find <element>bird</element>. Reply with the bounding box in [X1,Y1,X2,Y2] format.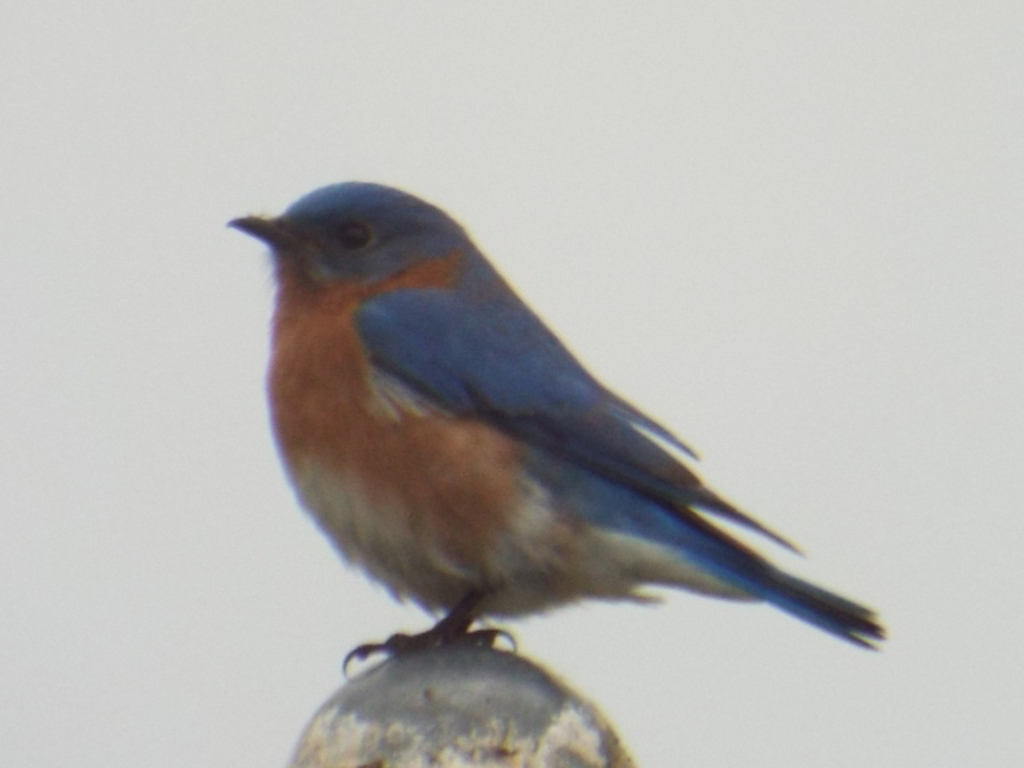
[224,171,886,685].
